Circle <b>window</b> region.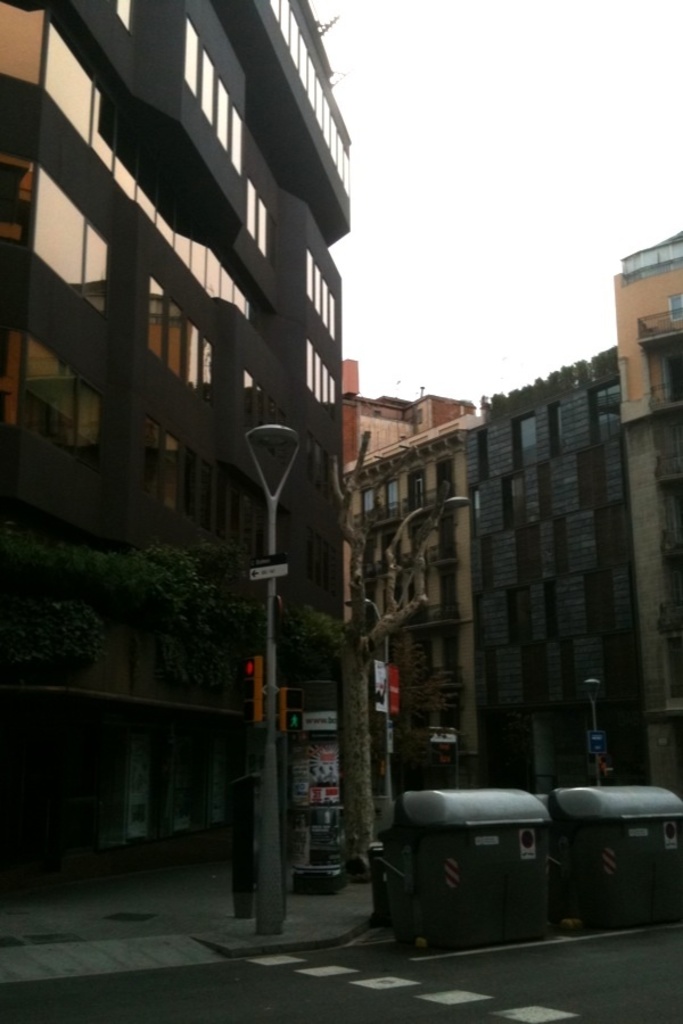
Region: detection(598, 382, 623, 447).
